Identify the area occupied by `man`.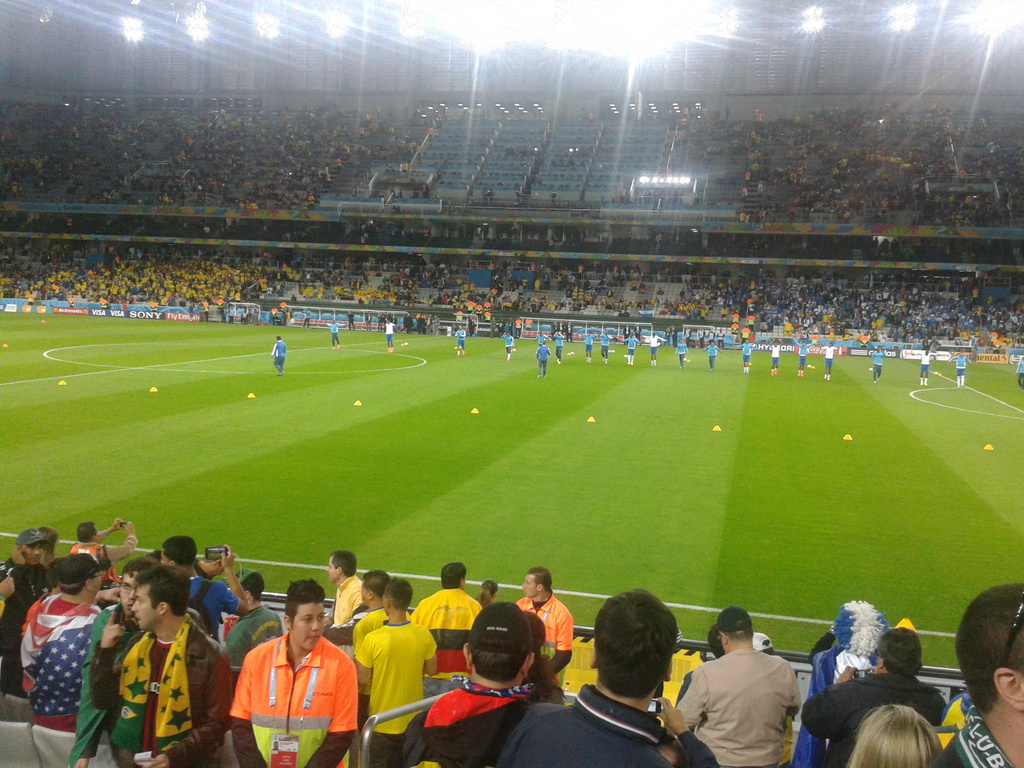
Area: (505, 316, 513, 335).
